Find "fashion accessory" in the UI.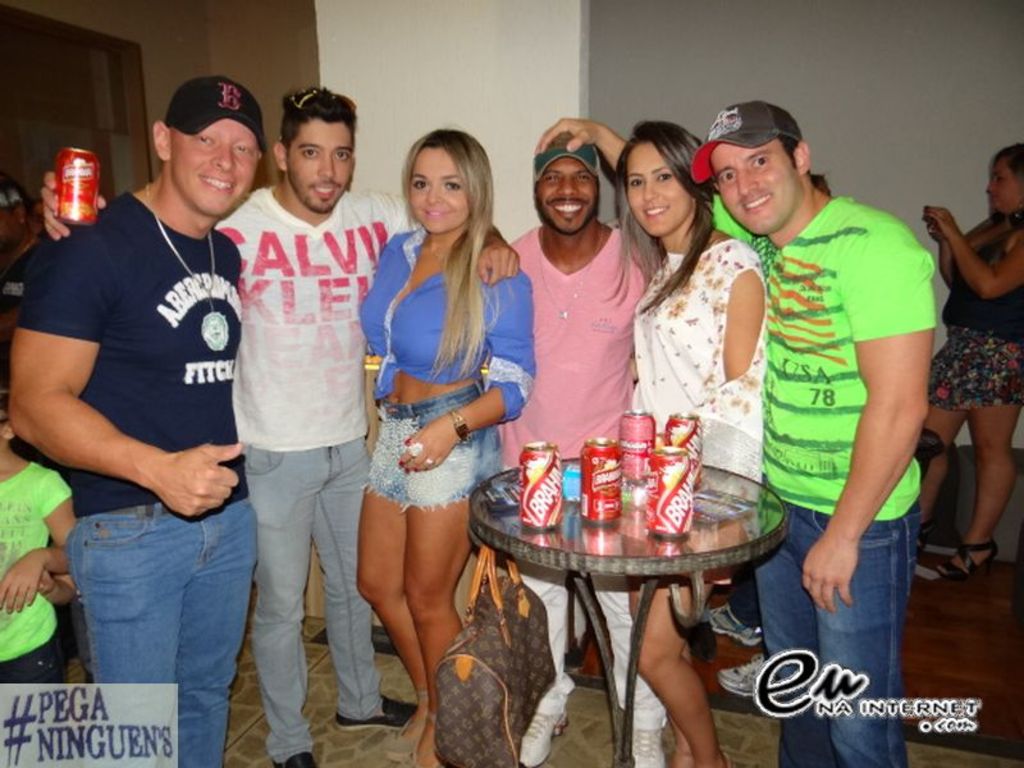
UI element at pyautogui.locateOnScreen(332, 694, 420, 732).
